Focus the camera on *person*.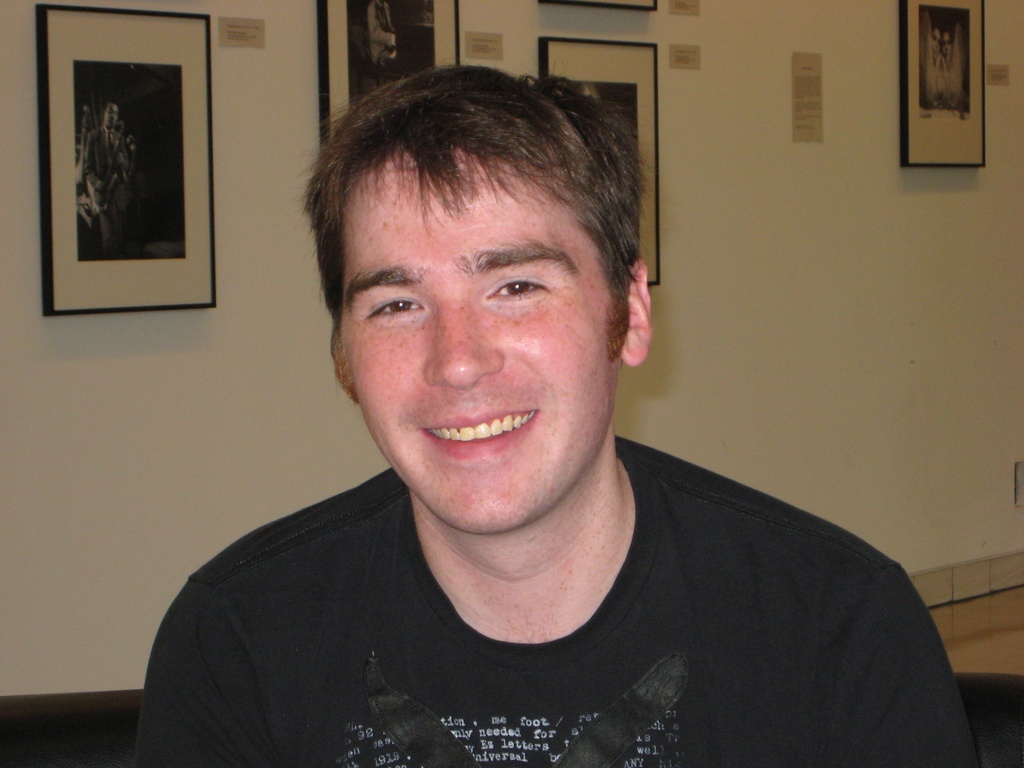
Focus region: locate(126, 58, 945, 761).
